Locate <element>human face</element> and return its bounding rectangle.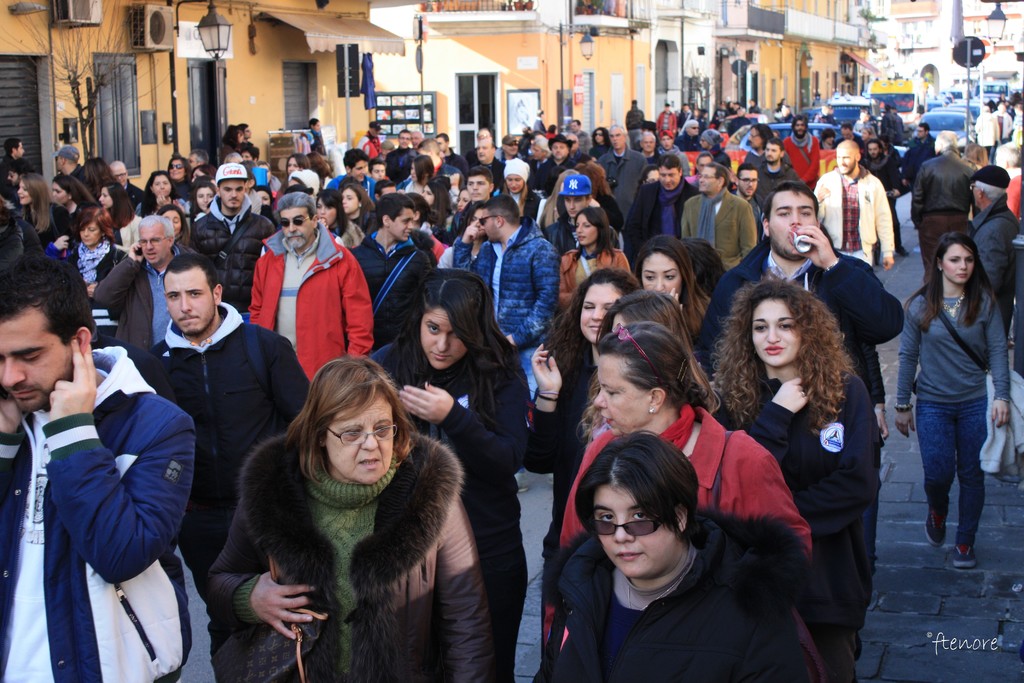
bbox(566, 200, 584, 219).
